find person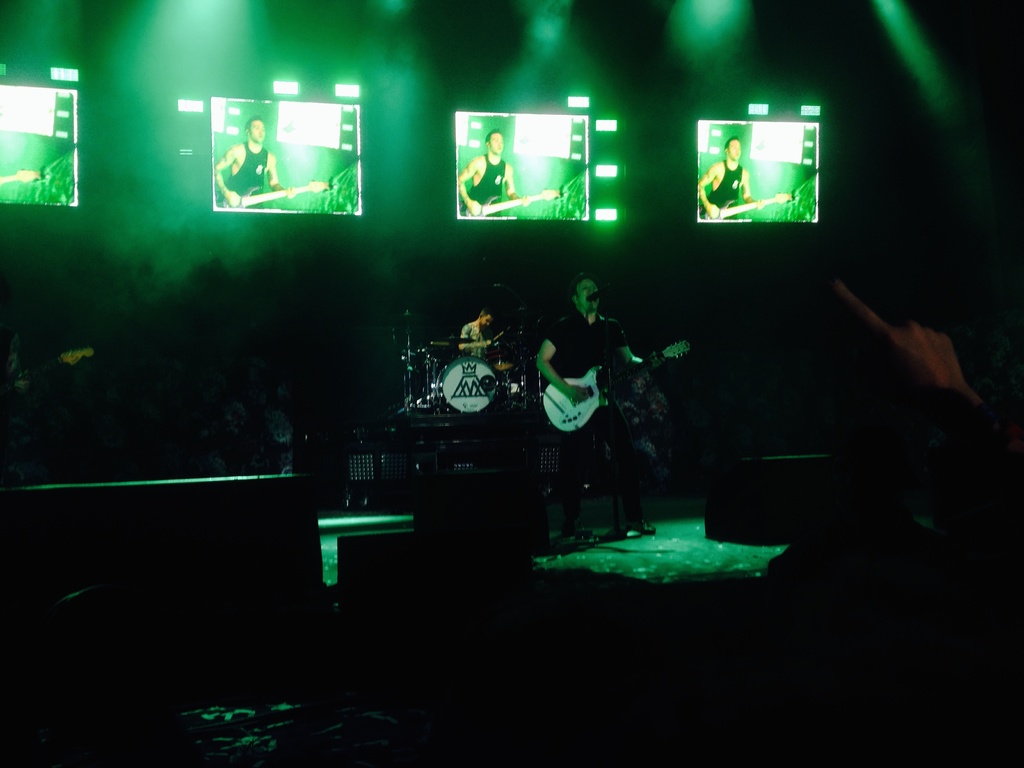
(left=825, top=282, right=1023, bottom=554)
